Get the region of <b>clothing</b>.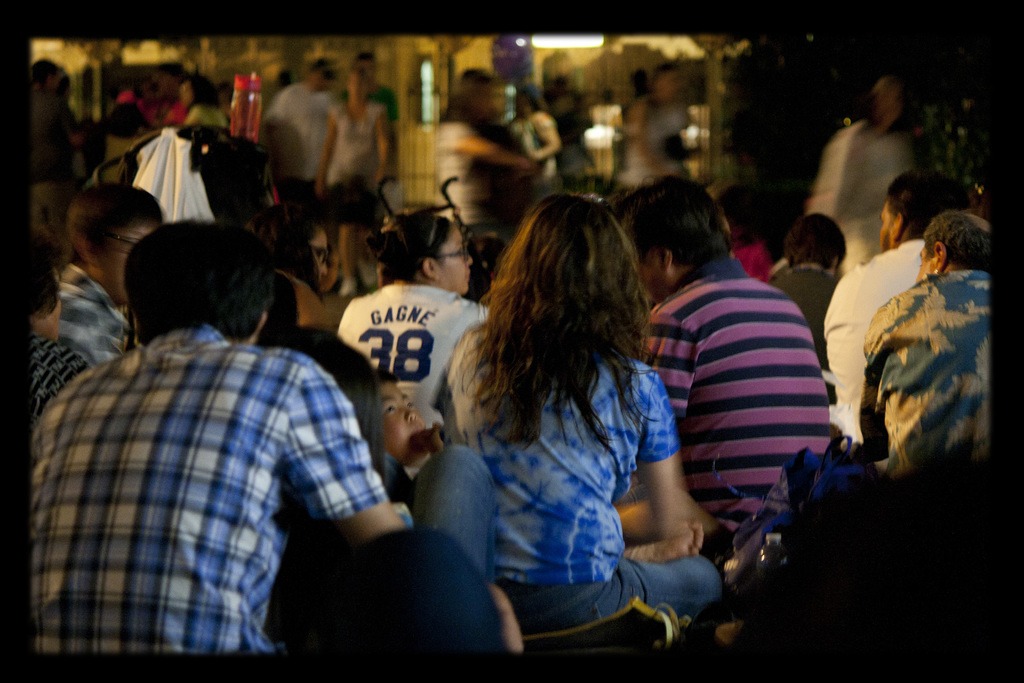
detection(433, 122, 530, 243).
